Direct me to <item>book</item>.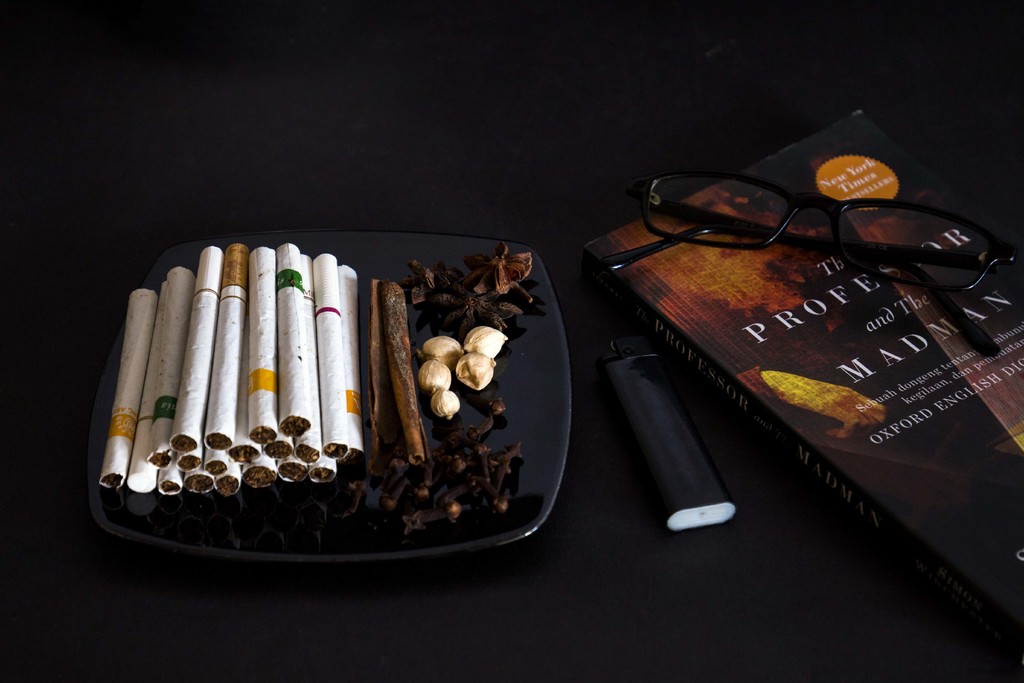
Direction: (left=595, top=151, right=1023, bottom=560).
